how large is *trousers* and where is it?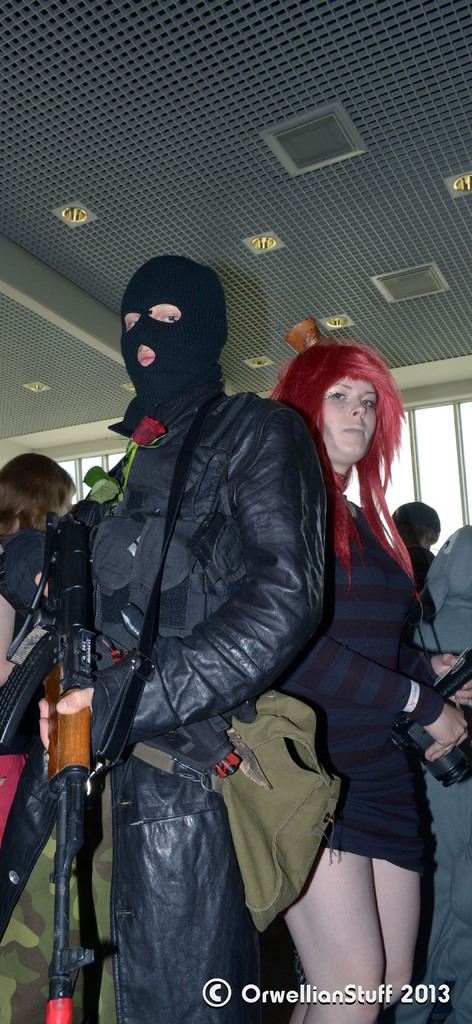
Bounding box: locate(112, 749, 245, 1023).
